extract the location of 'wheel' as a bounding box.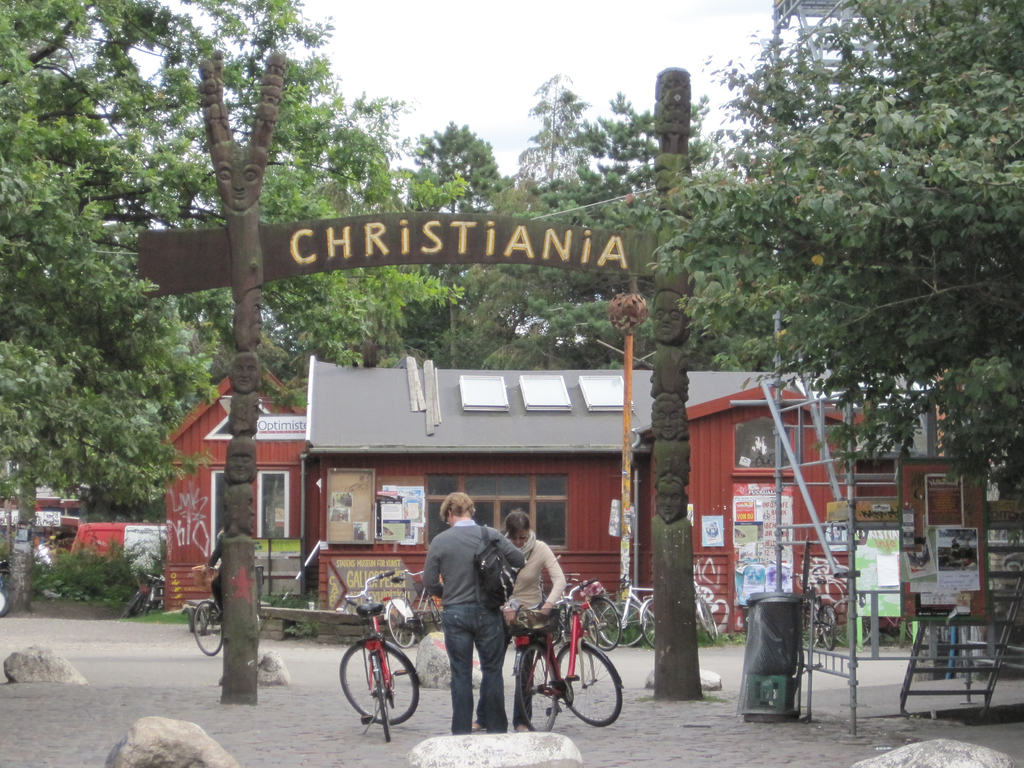
{"x1": 696, "y1": 597, "x2": 719, "y2": 644}.
